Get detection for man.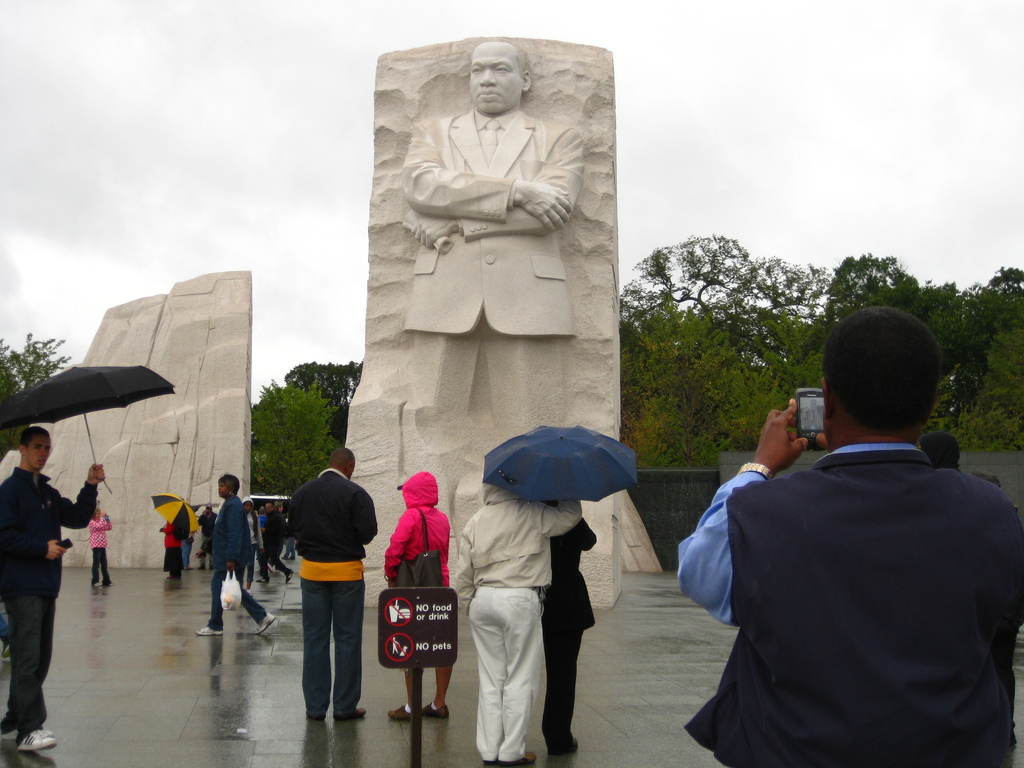
Detection: select_region(282, 443, 380, 718).
